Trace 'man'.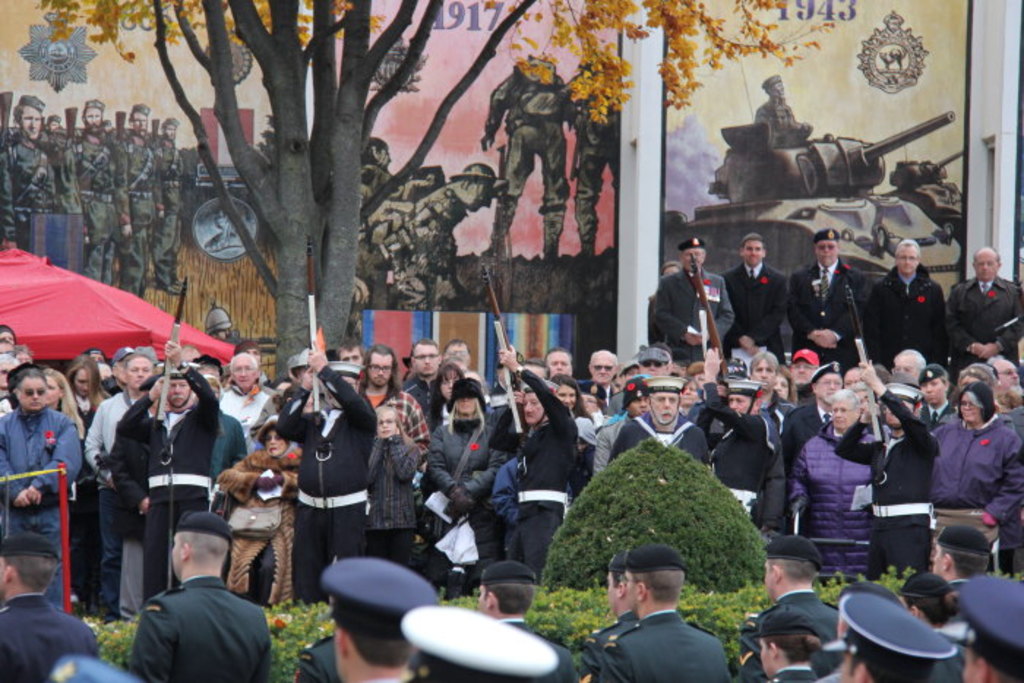
Traced to 0, 369, 78, 607.
